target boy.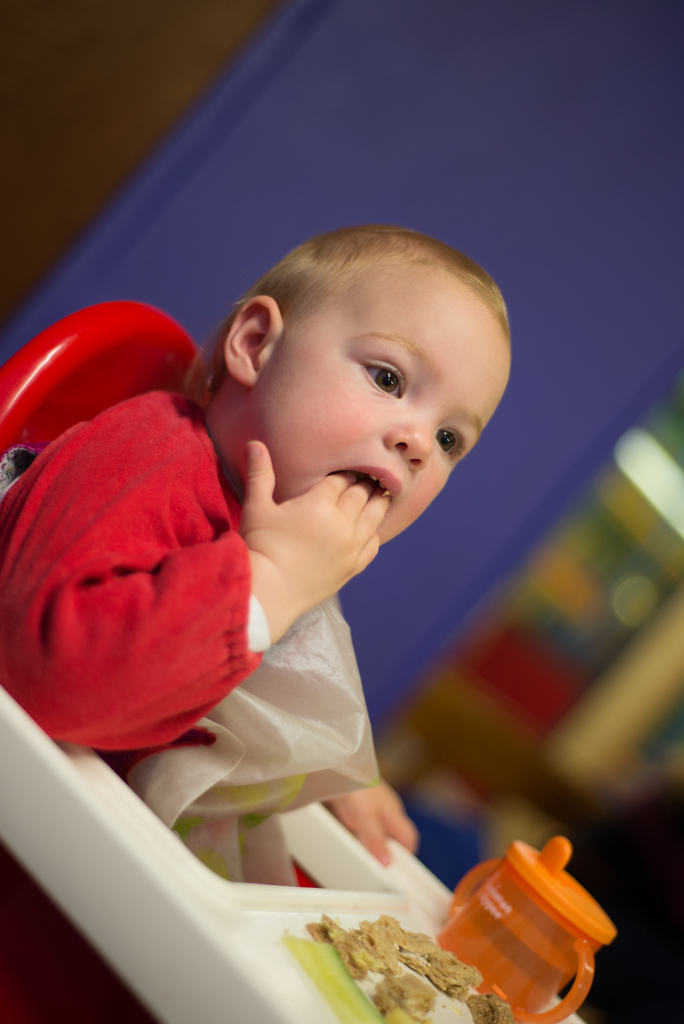
Target region: BBox(55, 224, 532, 934).
